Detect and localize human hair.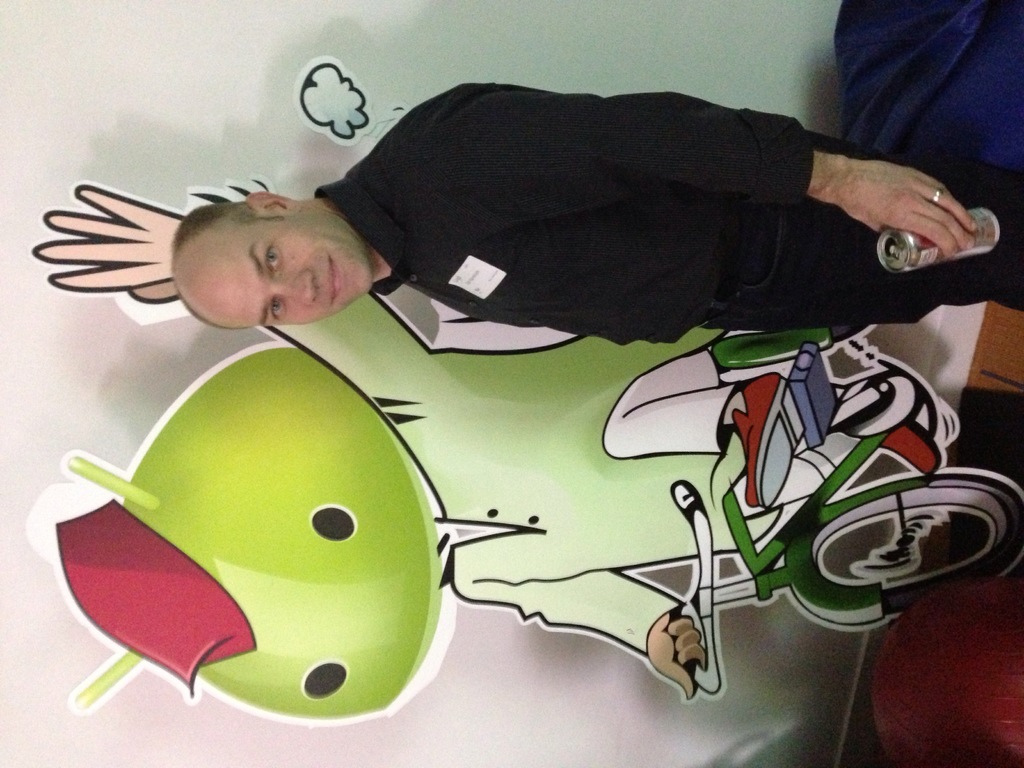
Localized at pyautogui.locateOnScreen(174, 197, 239, 326).
